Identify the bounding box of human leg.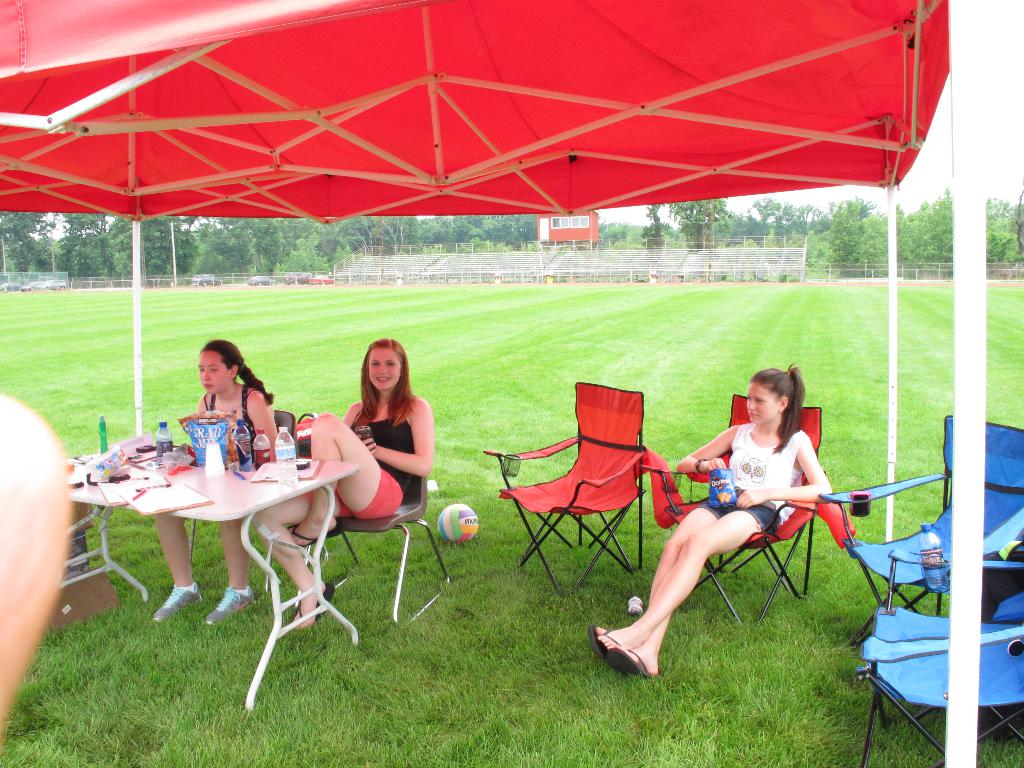
207/521/256/632.
